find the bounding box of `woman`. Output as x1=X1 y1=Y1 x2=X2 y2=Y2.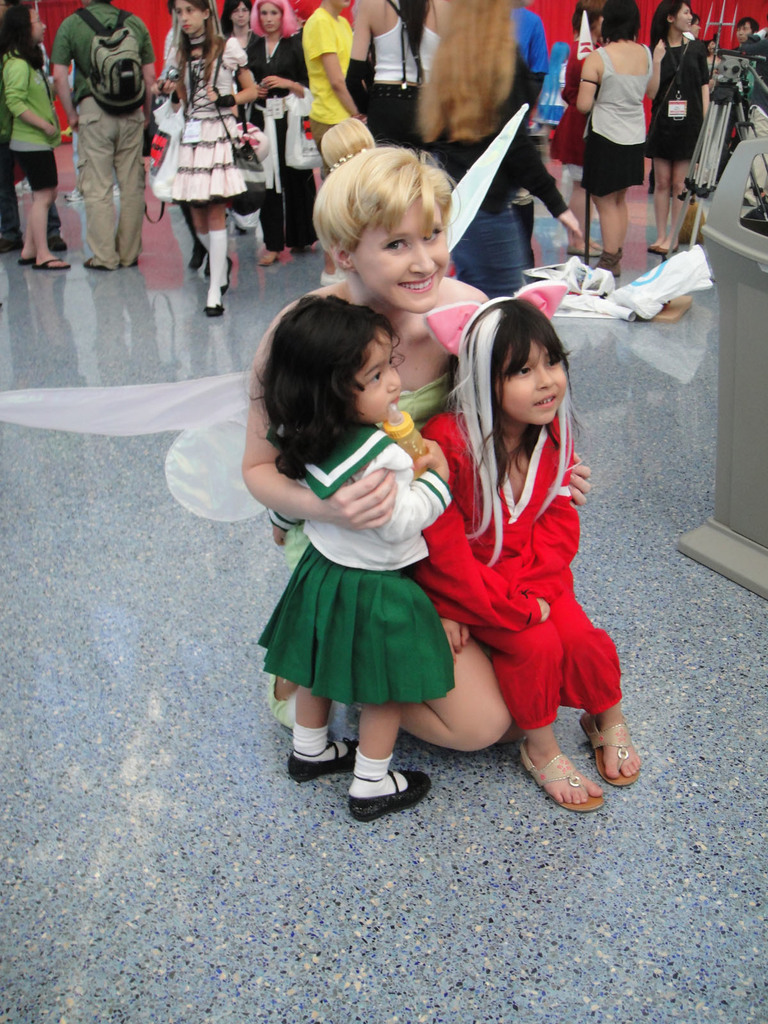
x1=243 y1=0 x2=324 y2=268.
